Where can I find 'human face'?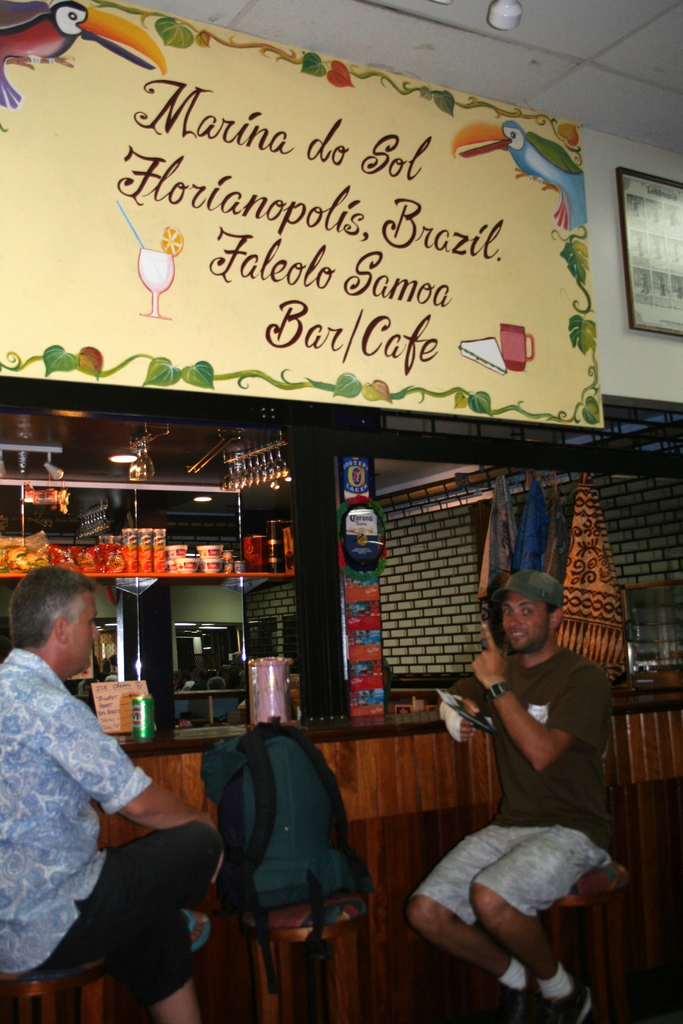
You can find it at 497 591 550 653.
